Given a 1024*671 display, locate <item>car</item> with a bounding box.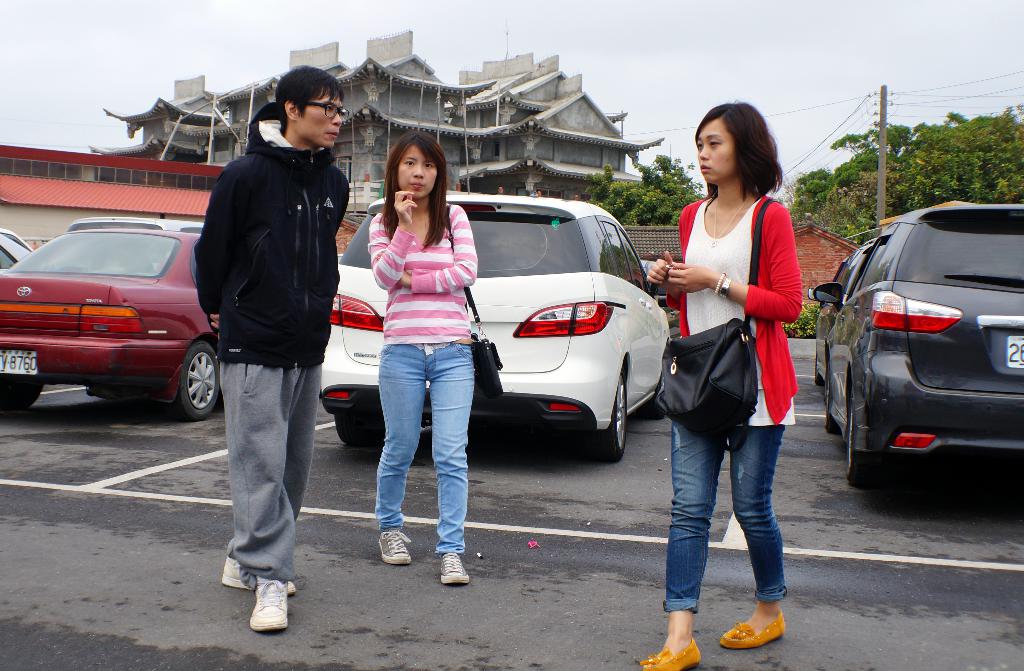
Located: (x1=68, y1=212, x2=210, y2=239).
